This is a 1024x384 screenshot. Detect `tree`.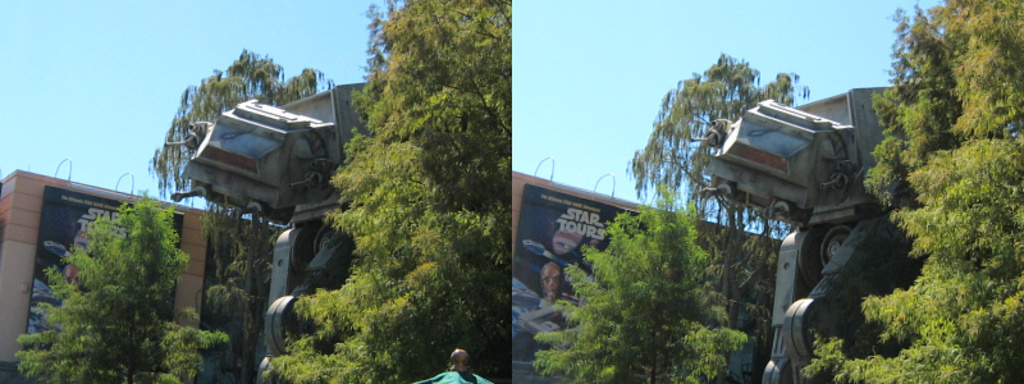
detection(143, 46, 343, 380).
